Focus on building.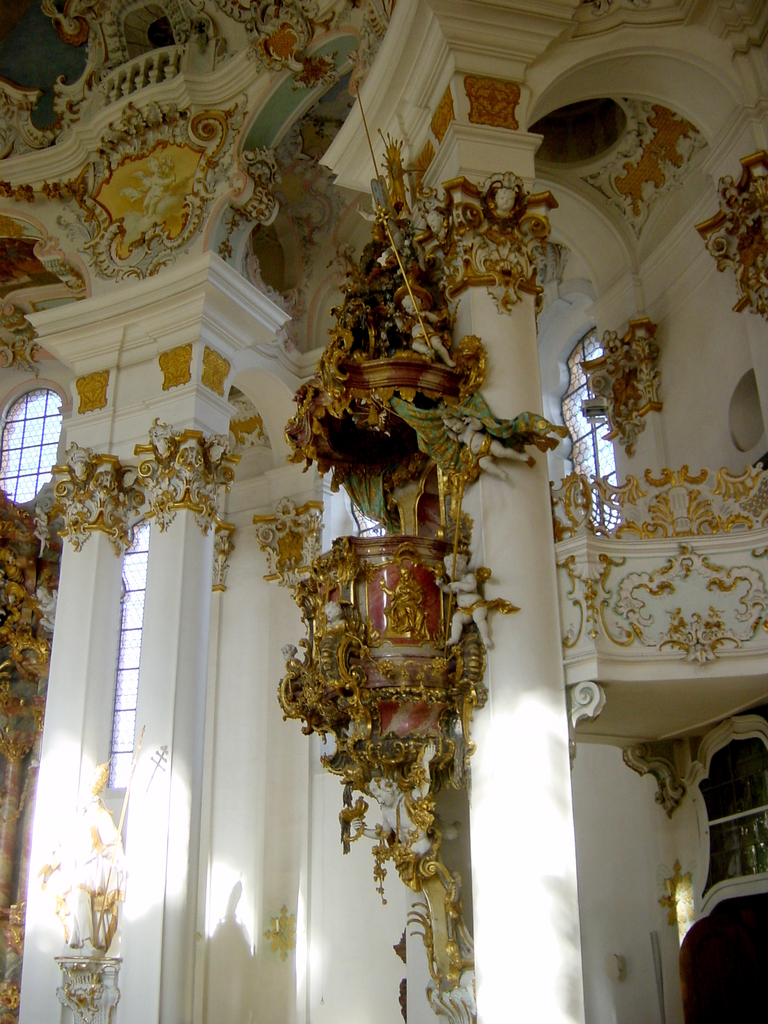
Focused at bbox(0, 1, 767, 1023).
